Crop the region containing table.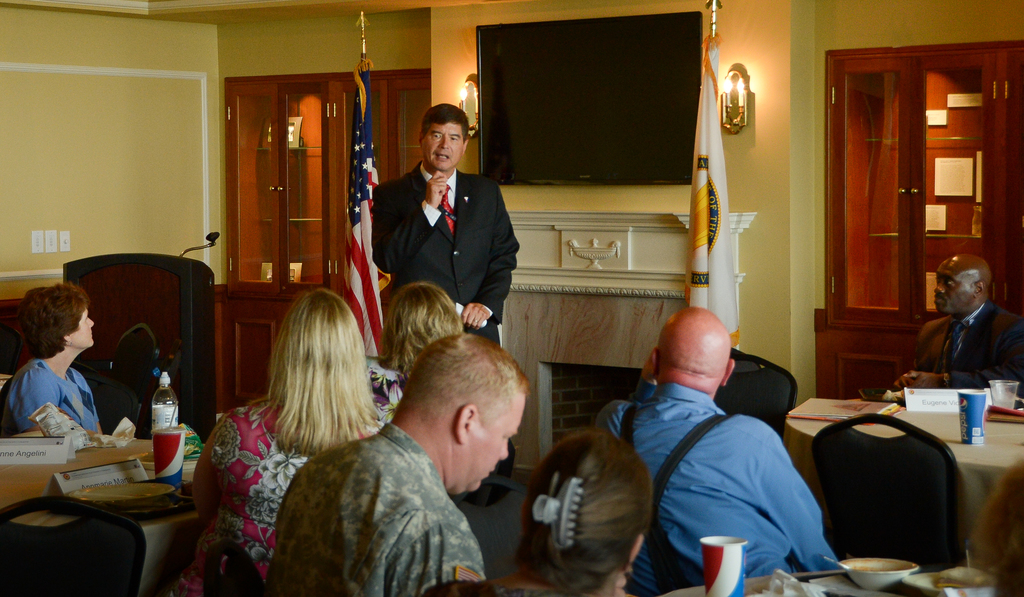
Crop region: [x1=787, y1=395, x2=1023, y2=530].
